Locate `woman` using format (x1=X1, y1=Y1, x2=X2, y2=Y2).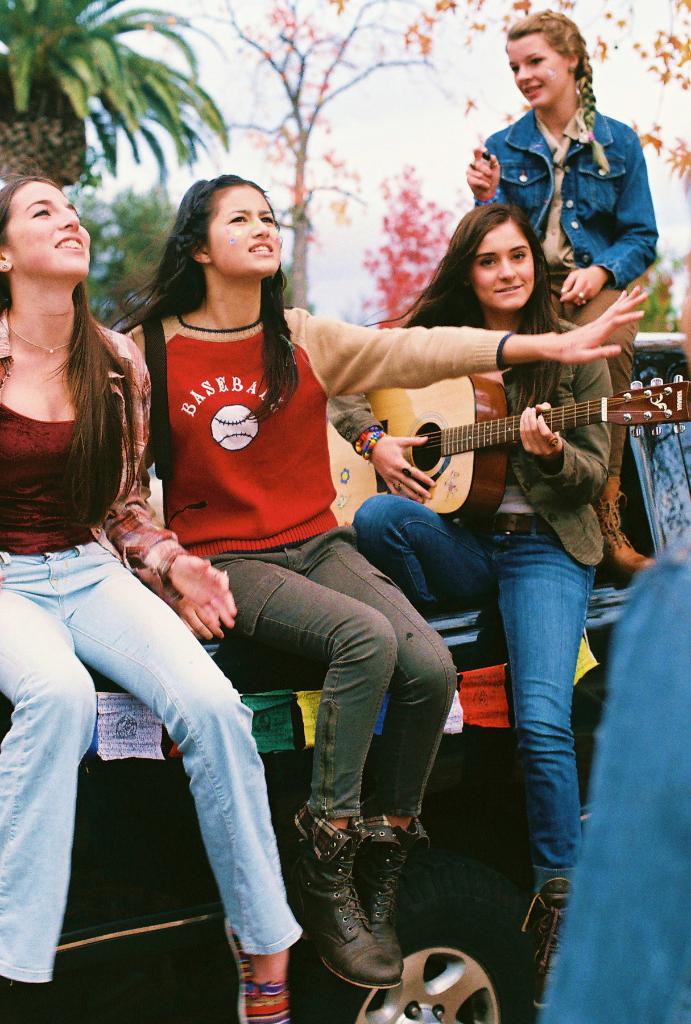
(x1=462, y1=8, x2=653, y2=579).
